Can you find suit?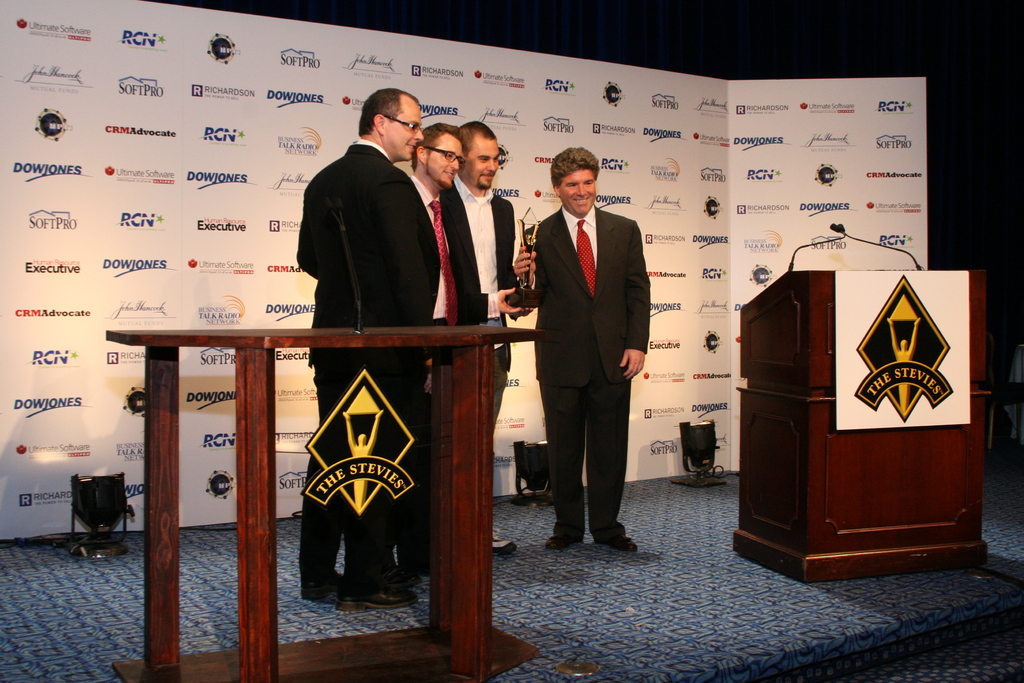
Yes, bounding box: 294:136:439:588.
